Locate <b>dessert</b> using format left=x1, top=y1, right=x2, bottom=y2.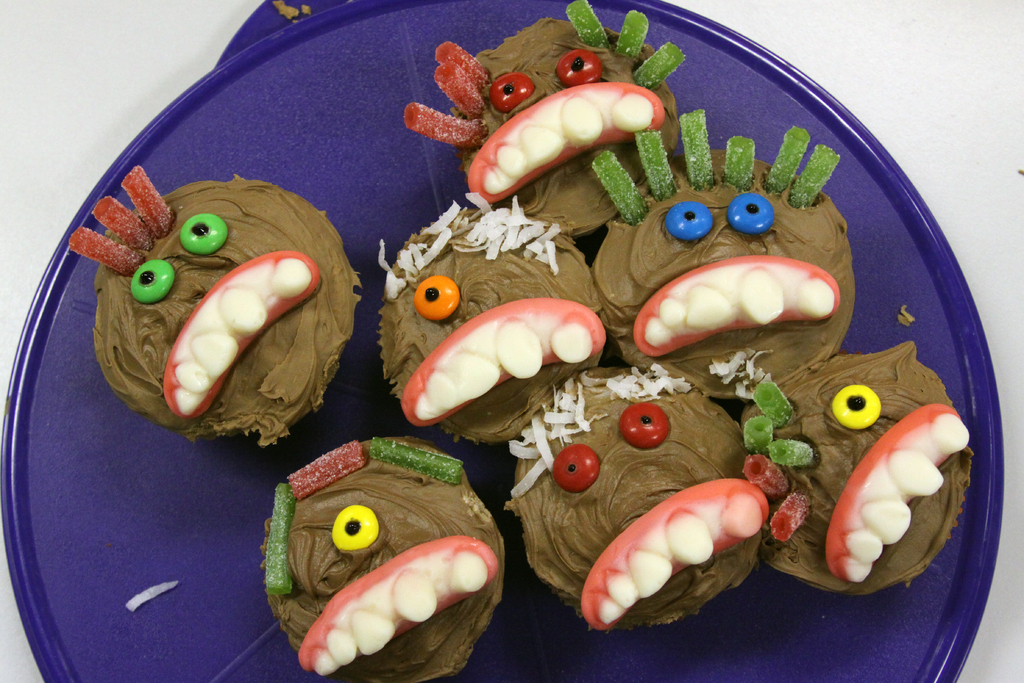
left=24, top=58, right=941, bottom=658.
